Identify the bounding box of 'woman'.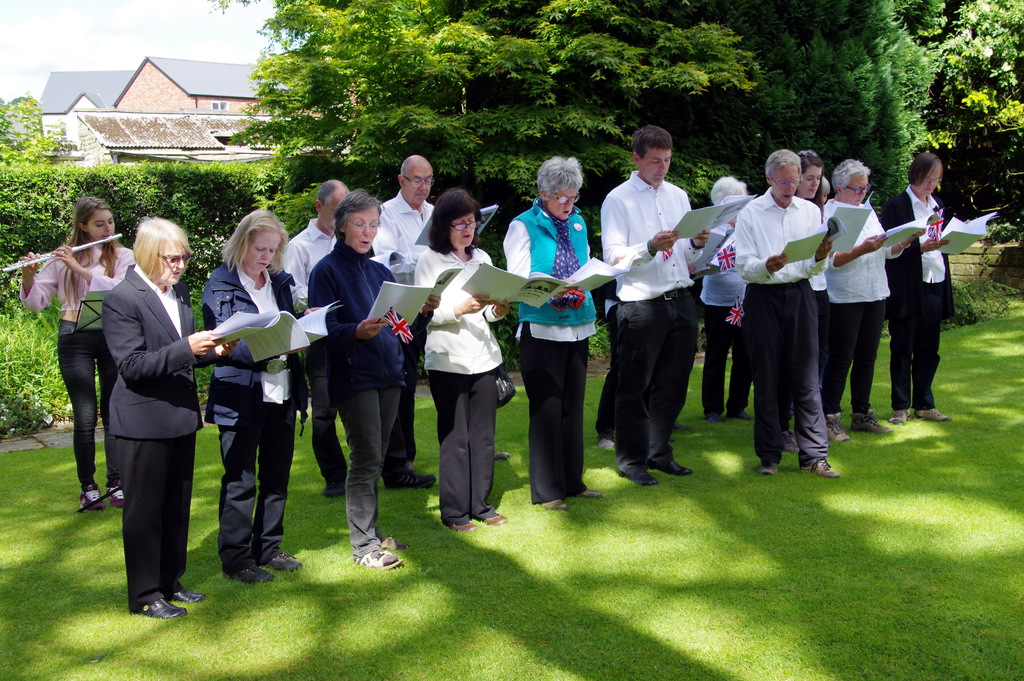
(left=307, top=189, right=439, bottom=572).
